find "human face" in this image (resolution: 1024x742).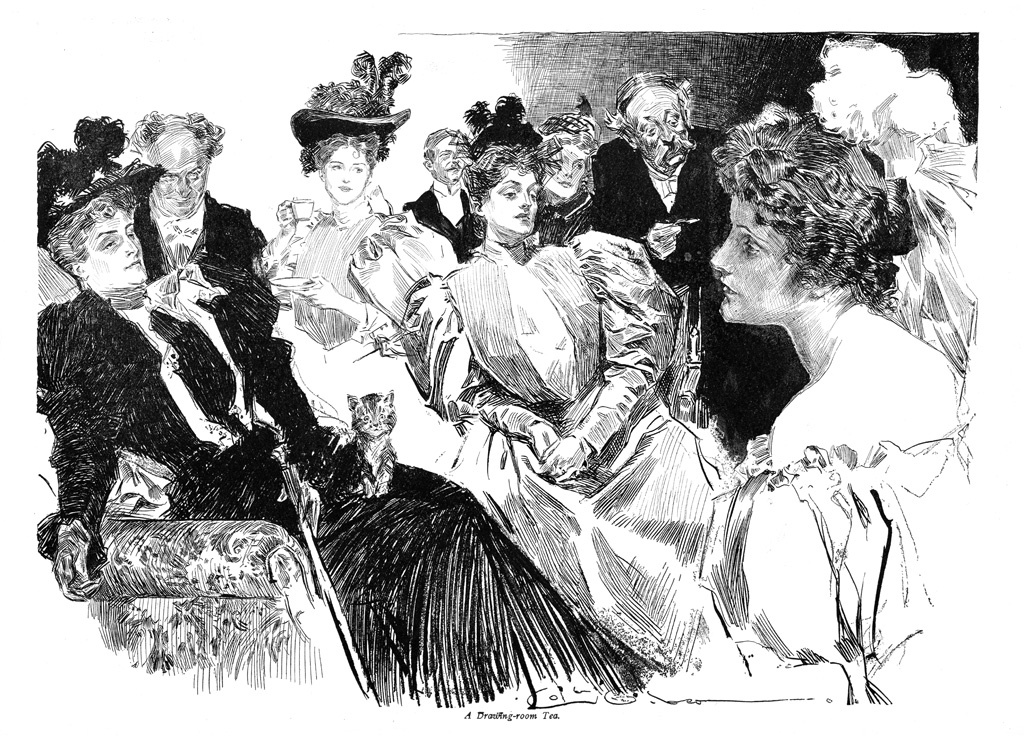
[489,173,533,230].
